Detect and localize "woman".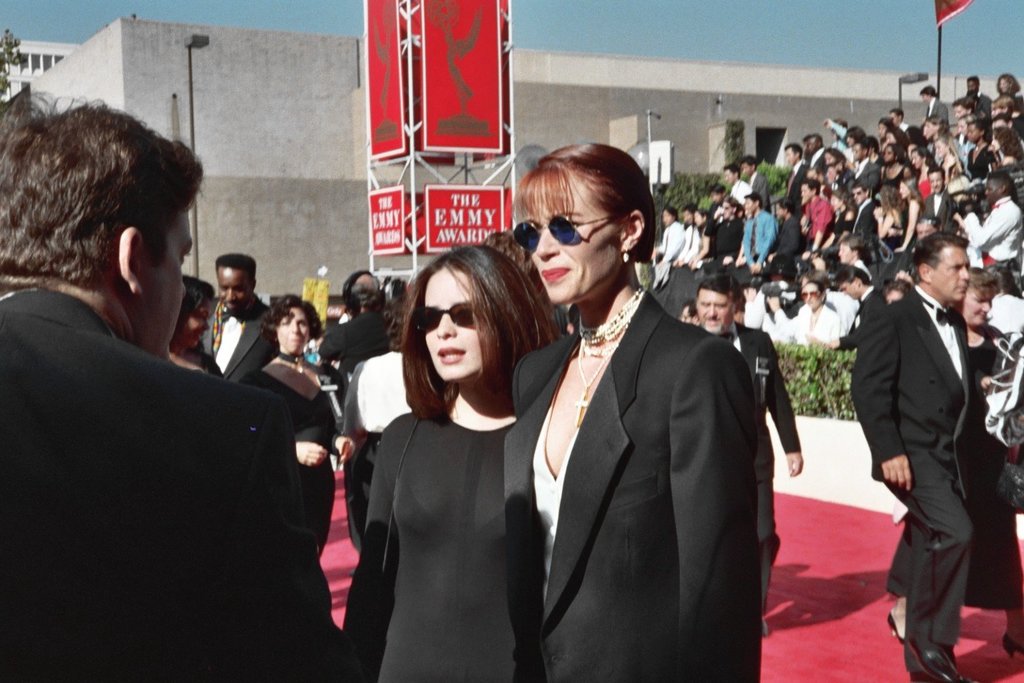
Localized at {"left": 956, "top": 262, "right": 1023, "bottom": 655}.
